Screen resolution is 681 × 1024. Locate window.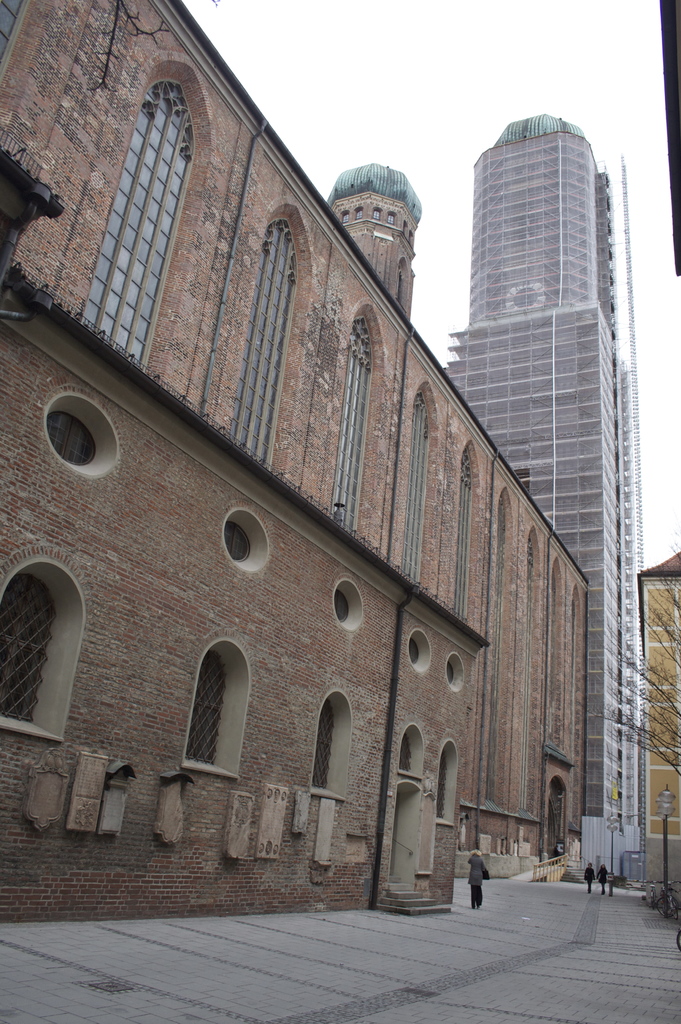
(336, 313, 374, 521).
